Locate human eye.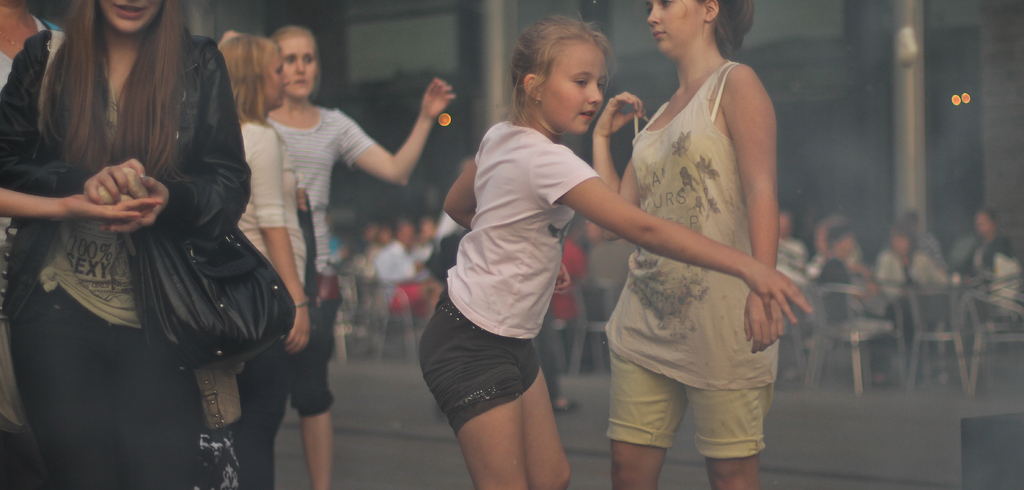
Bounding box: crop(568, 74, 593, 92).
